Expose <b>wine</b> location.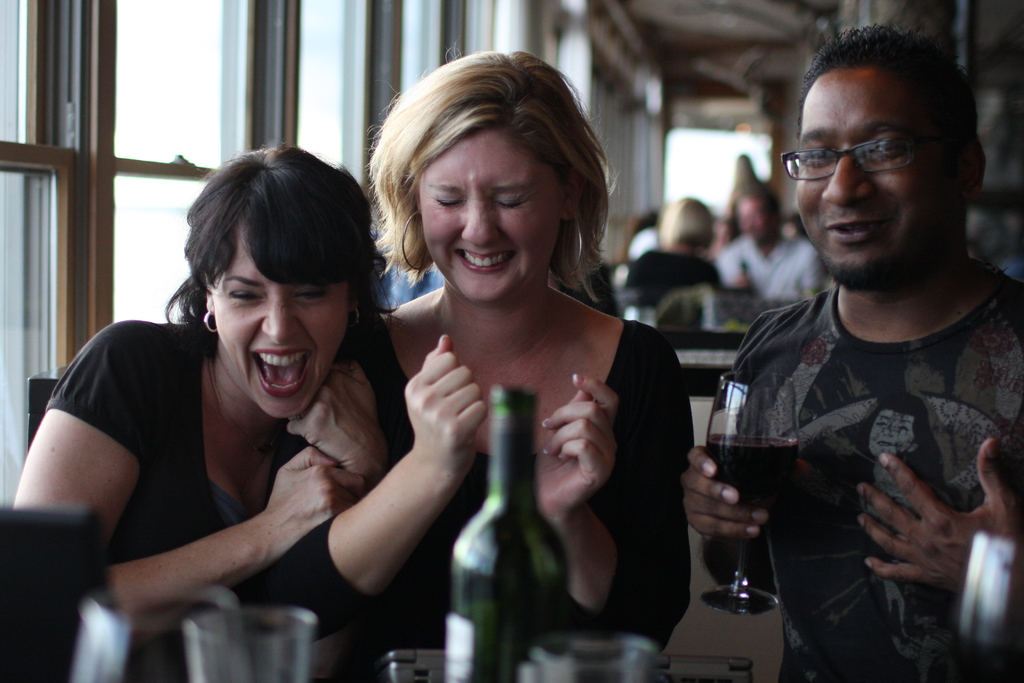
Exposed at [x1=695, y1=433, x2=801, y2=520].
